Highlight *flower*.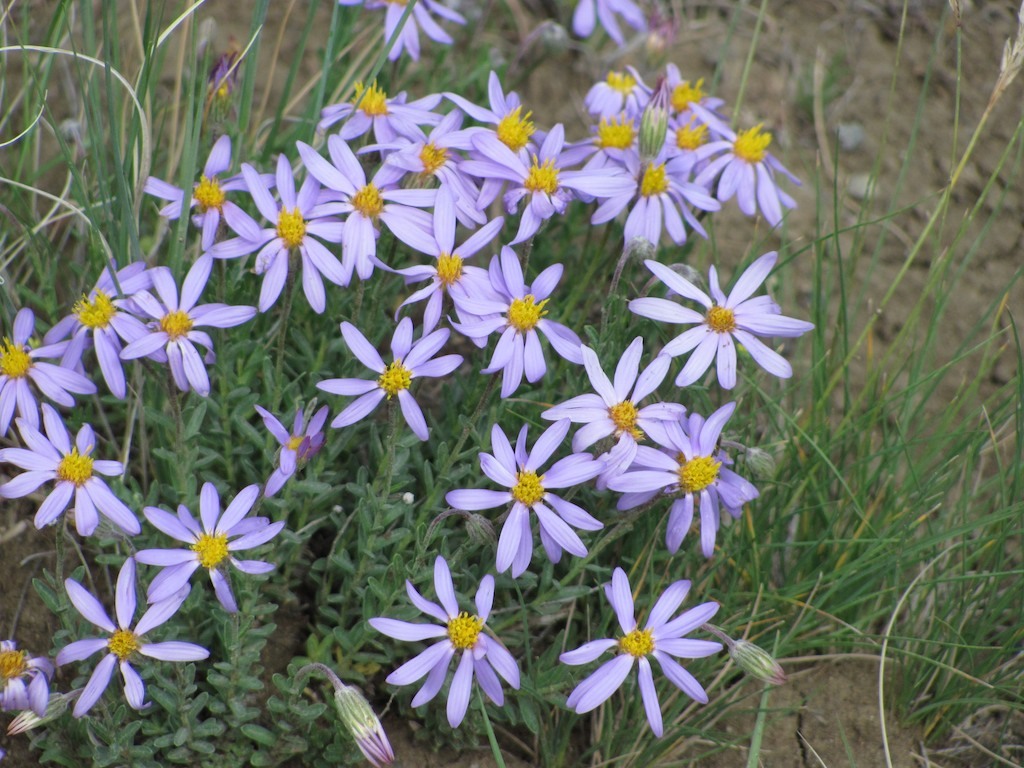
Highlighted region: <box>386,216,501,350</box>.
